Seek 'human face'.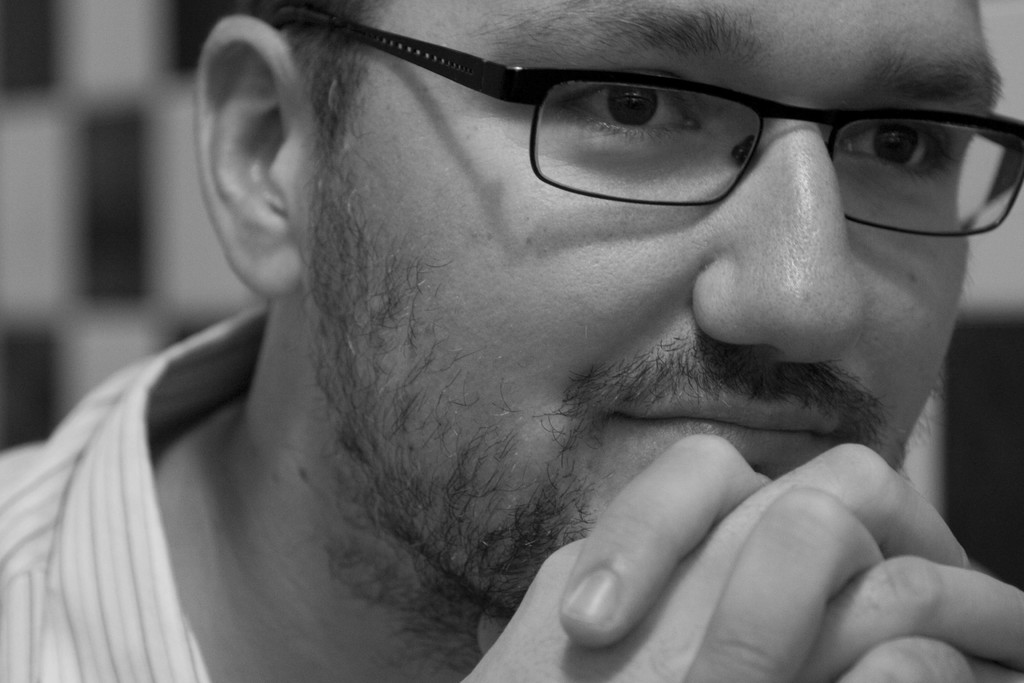
detection(335, 0, 1023, 611).
